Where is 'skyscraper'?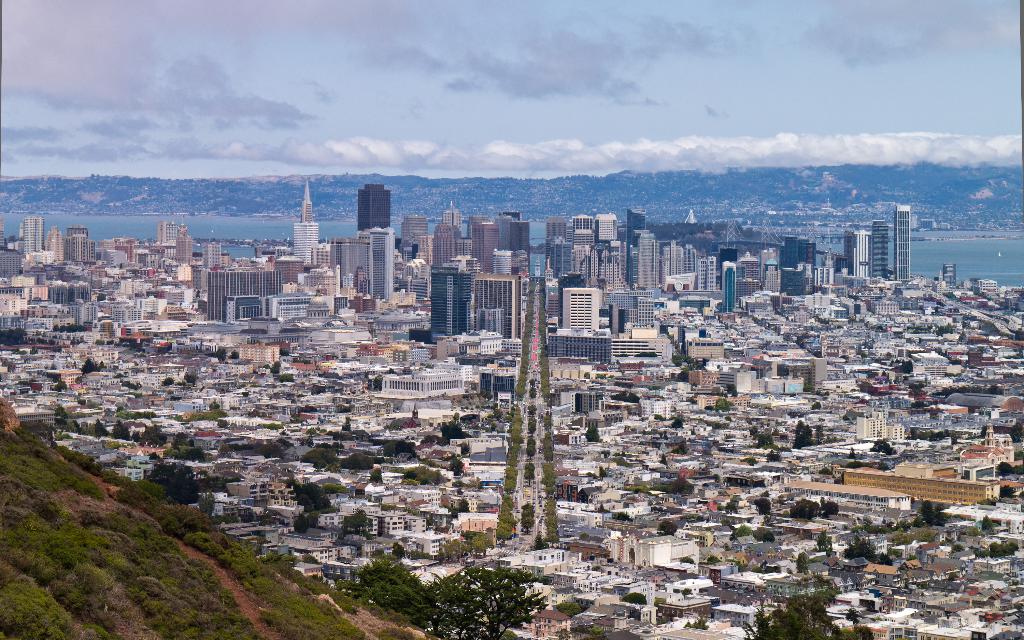
<region>895, 205, 918, 282</region>.
